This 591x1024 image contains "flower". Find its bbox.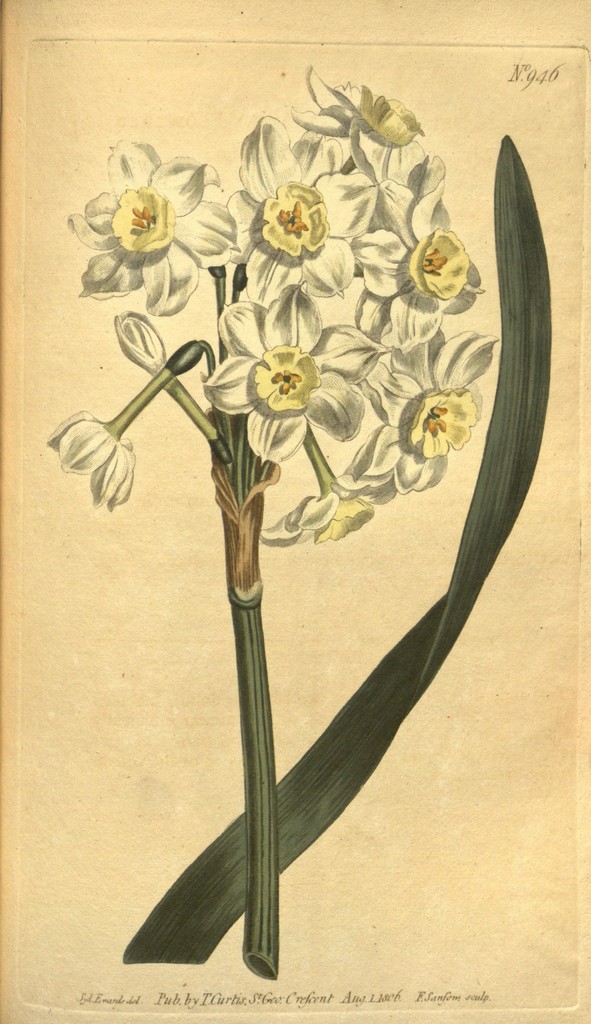
locate(273, 447, 391, 541).
